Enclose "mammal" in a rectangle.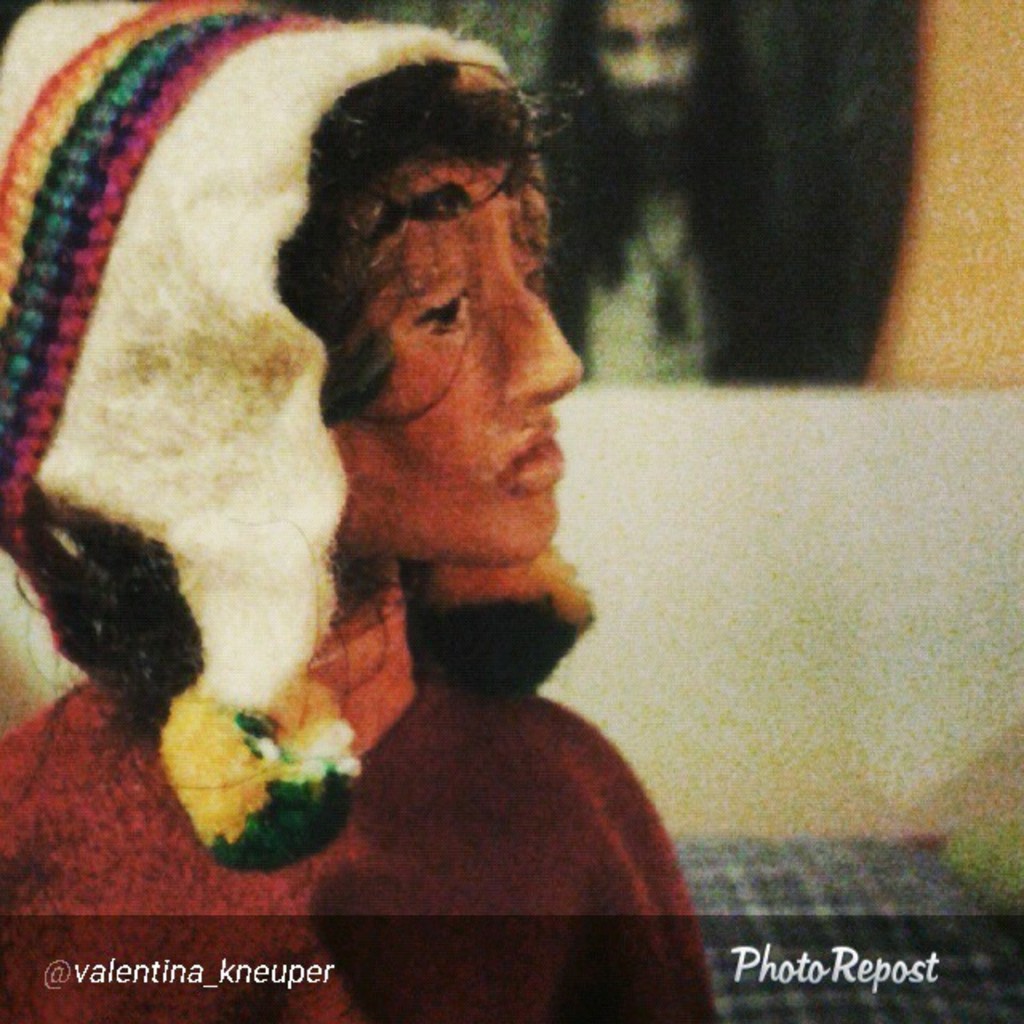
BBox(0, 0, 762, 835).
